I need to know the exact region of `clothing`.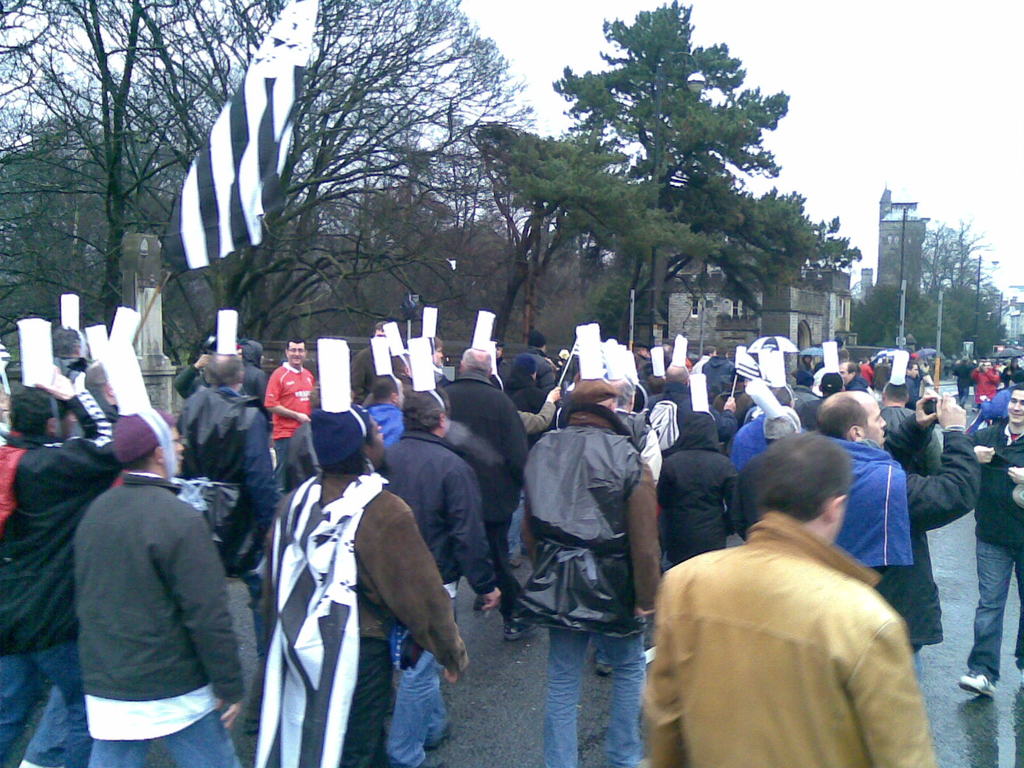
Region: [695,351,716,371].
